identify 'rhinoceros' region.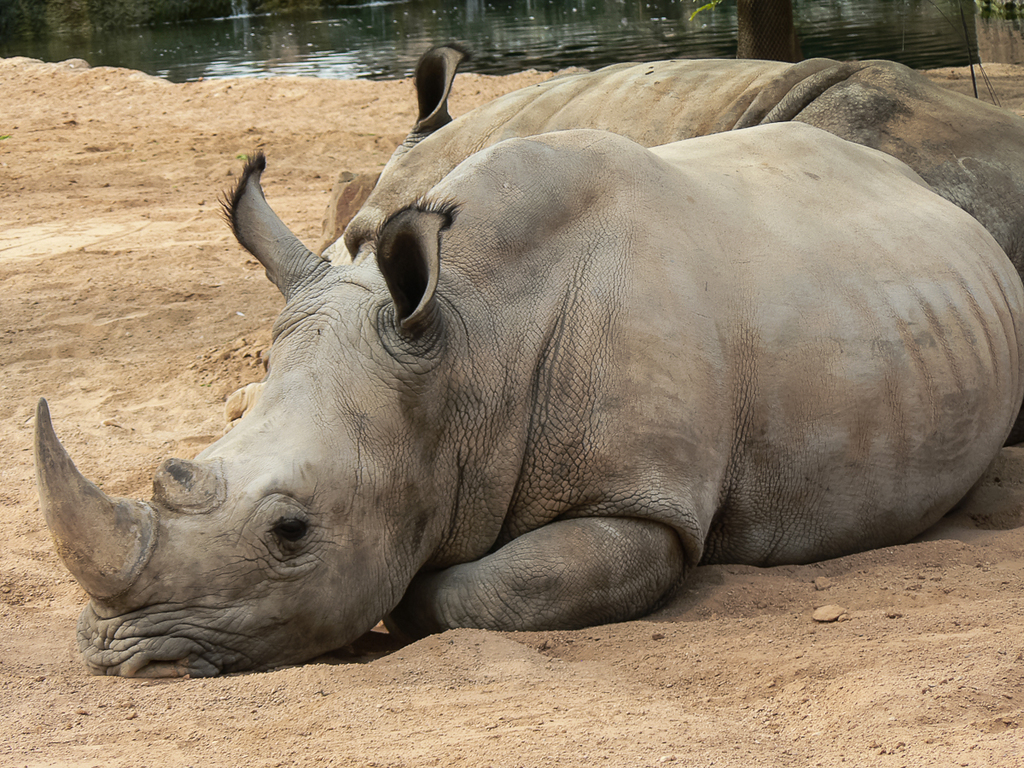
Region: pyautogui.locateOnScreen(221, 38, 1023, 445).
